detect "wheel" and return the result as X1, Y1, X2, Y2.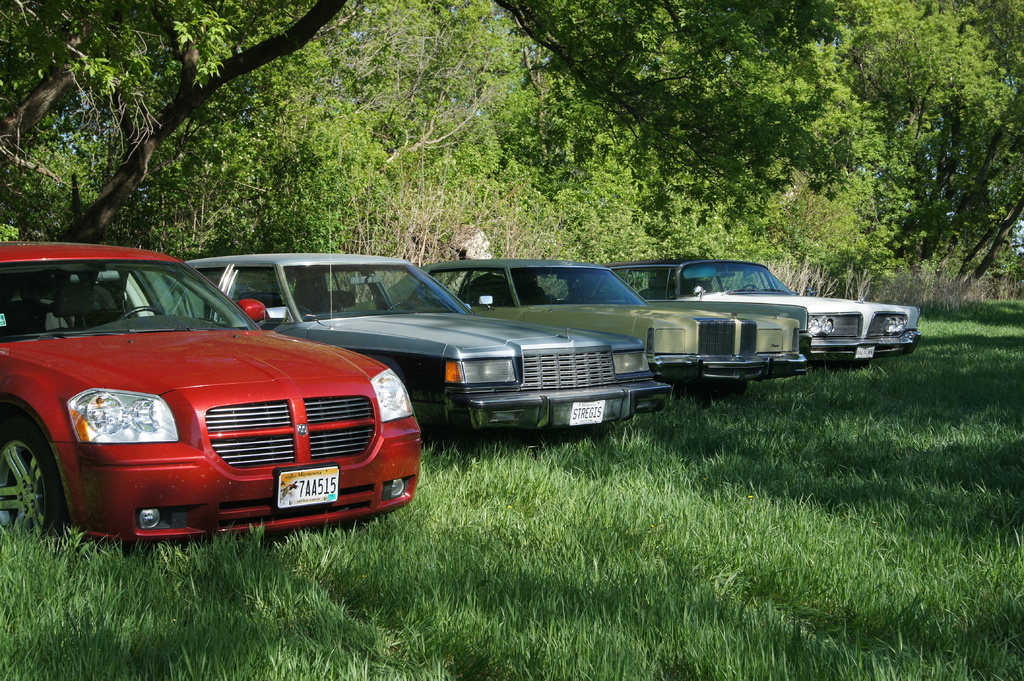
590, 424, 611, 442.
